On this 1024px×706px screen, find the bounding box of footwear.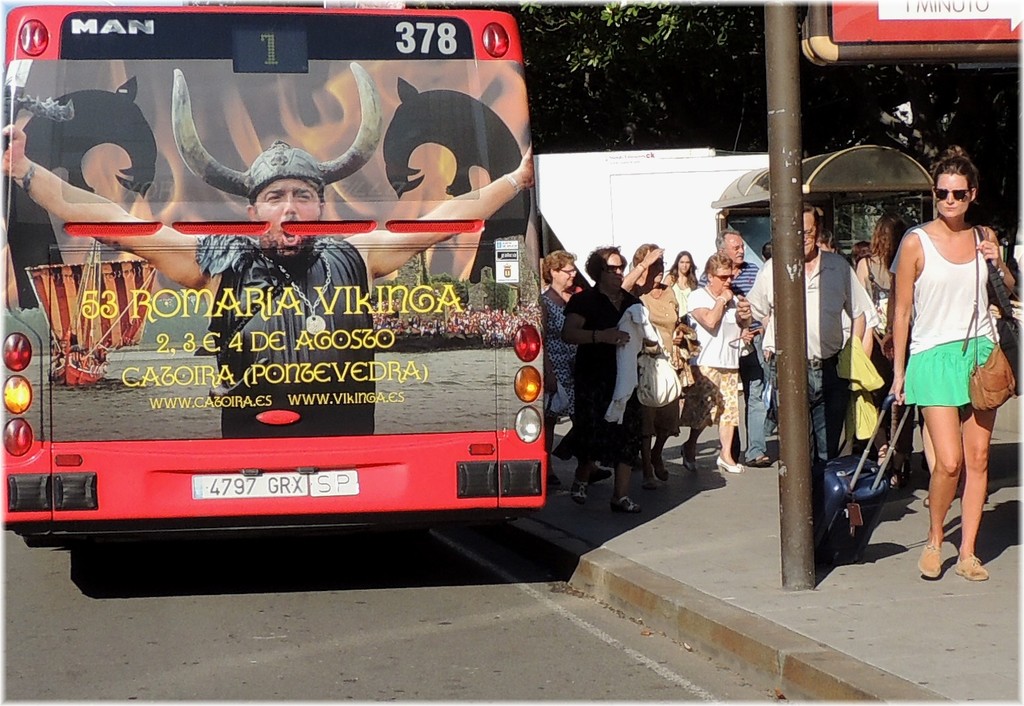
Bounding box: <box>546,475,566,500</box>.
